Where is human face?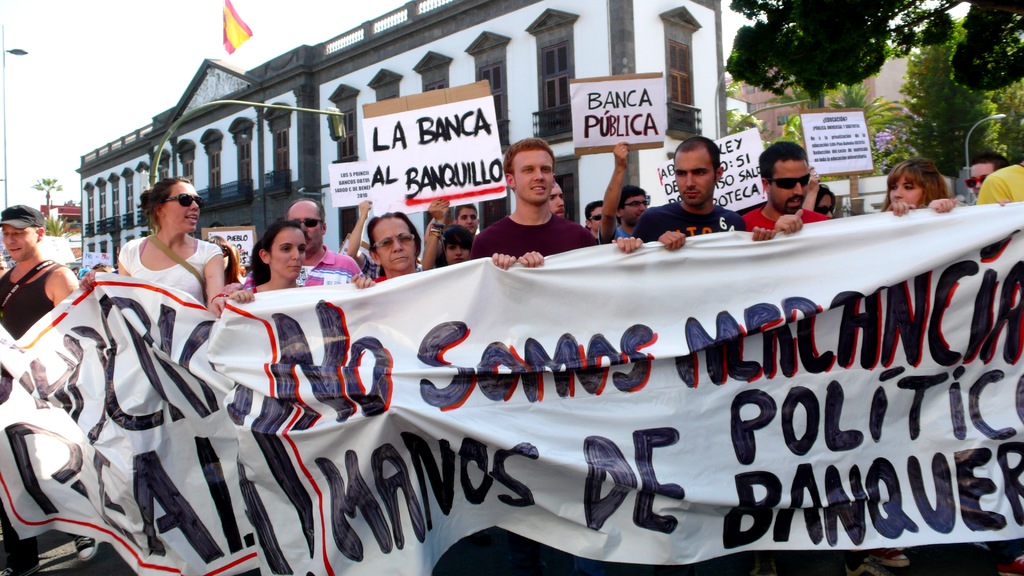
pyautogui.locateOnScreen(676, 150, 716, 208).
